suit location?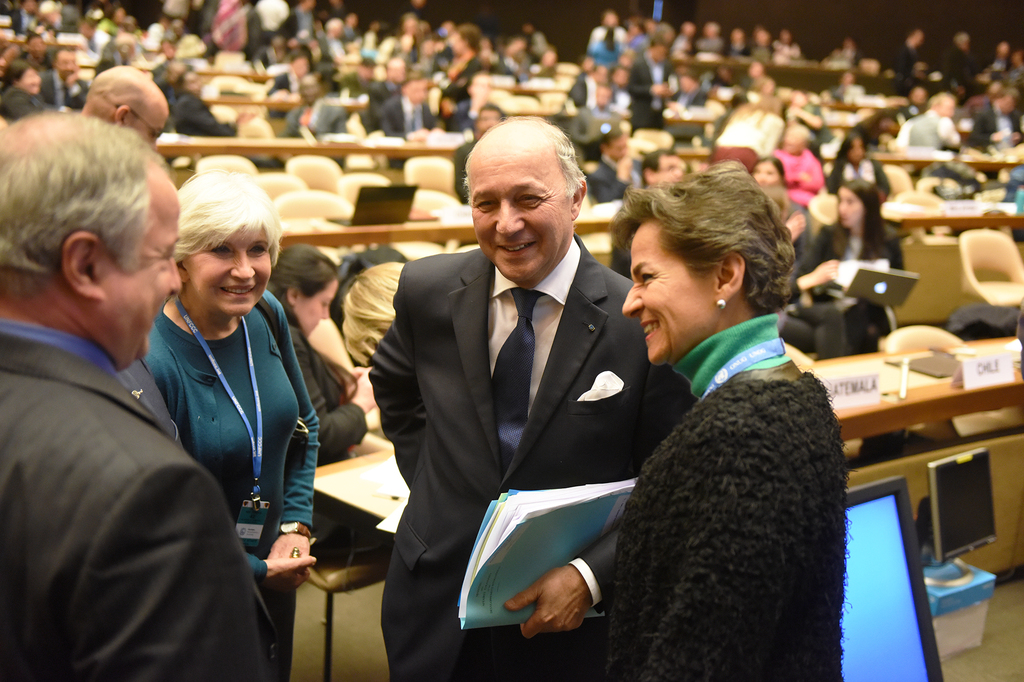
<box>588,157,650,199</box>
